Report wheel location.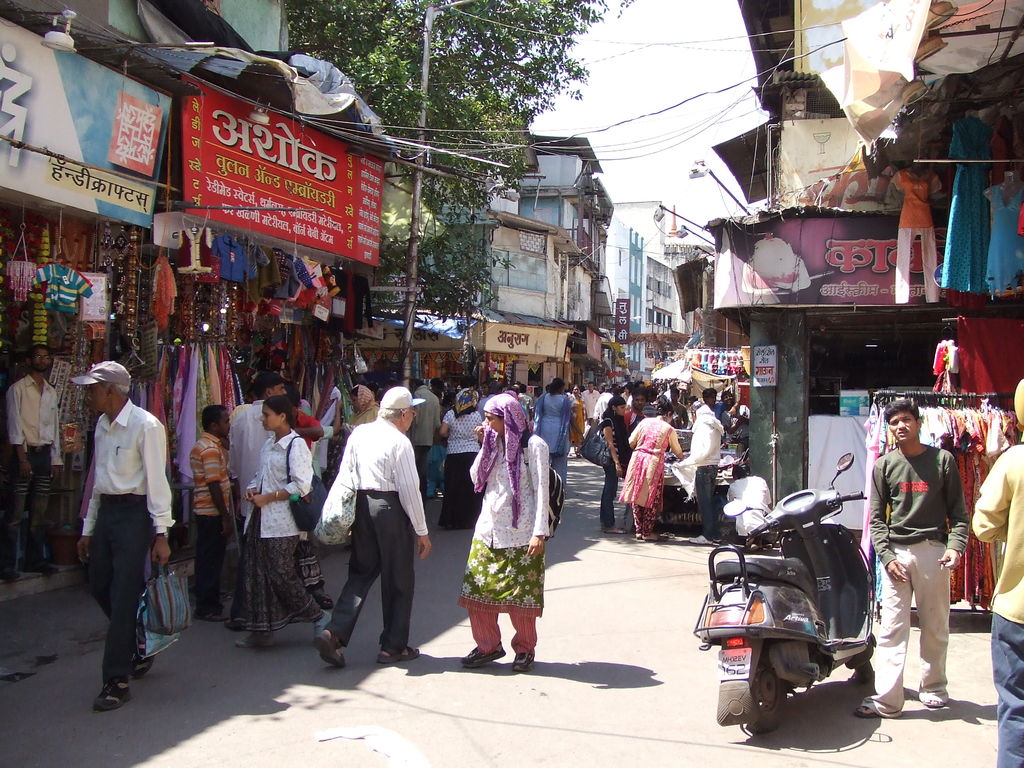
Report: 737:644:787:734.
